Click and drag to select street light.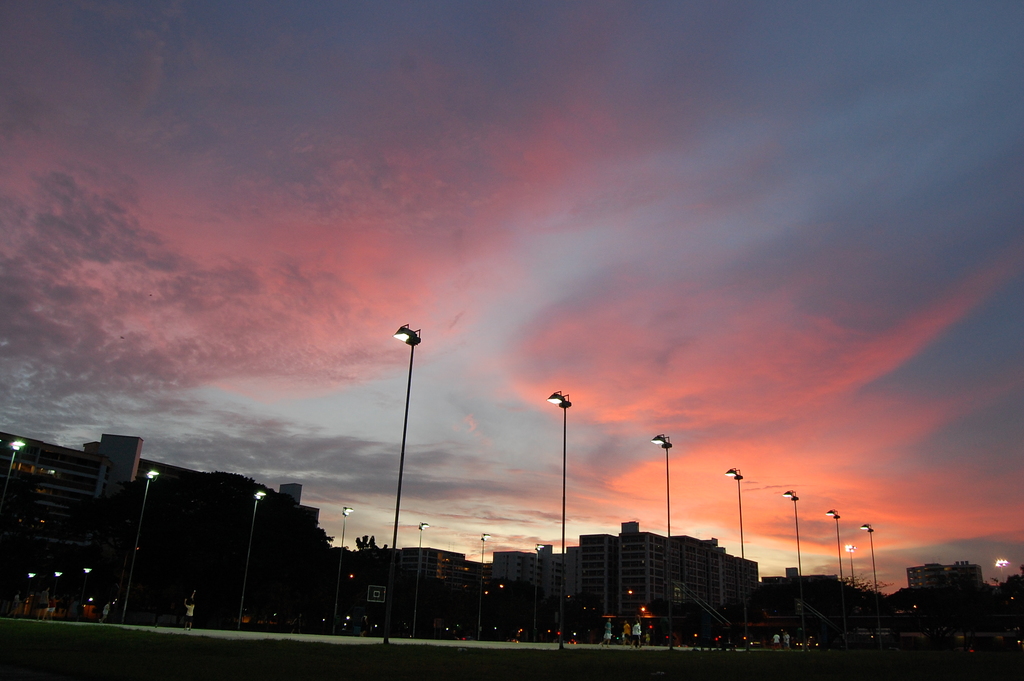
Selection: box=[118, 468, 163, 621].
